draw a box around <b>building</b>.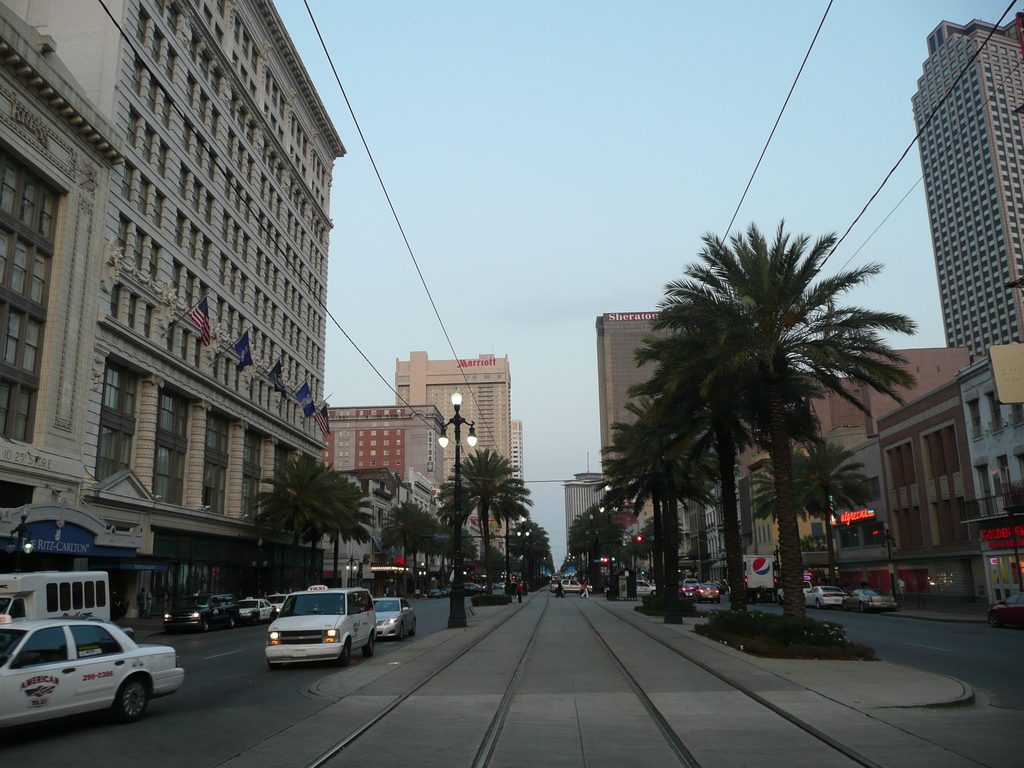
left=0, top=0, right=346, bottom=620.
